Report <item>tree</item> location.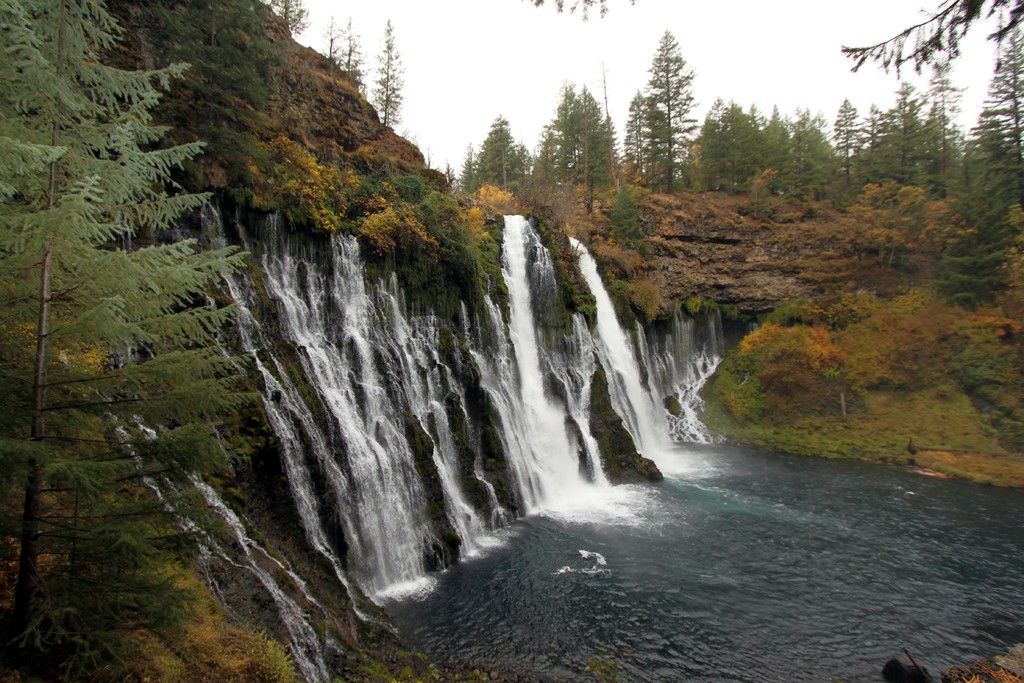
Report: select_region(337, 15, 364, 90).
